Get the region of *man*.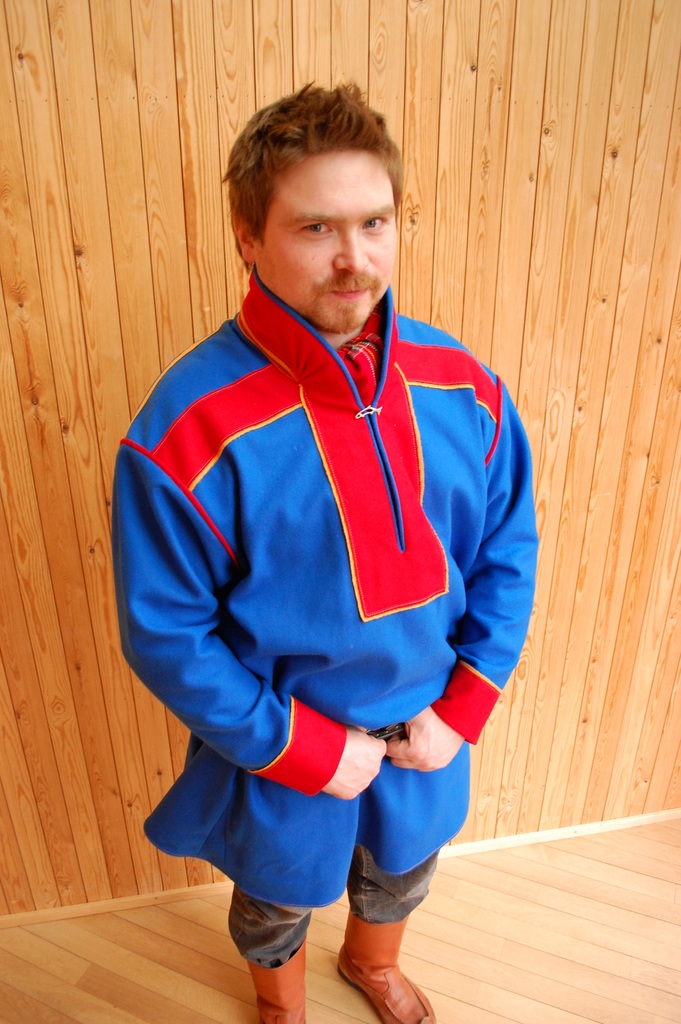
region(102, 71, 532, 962).
